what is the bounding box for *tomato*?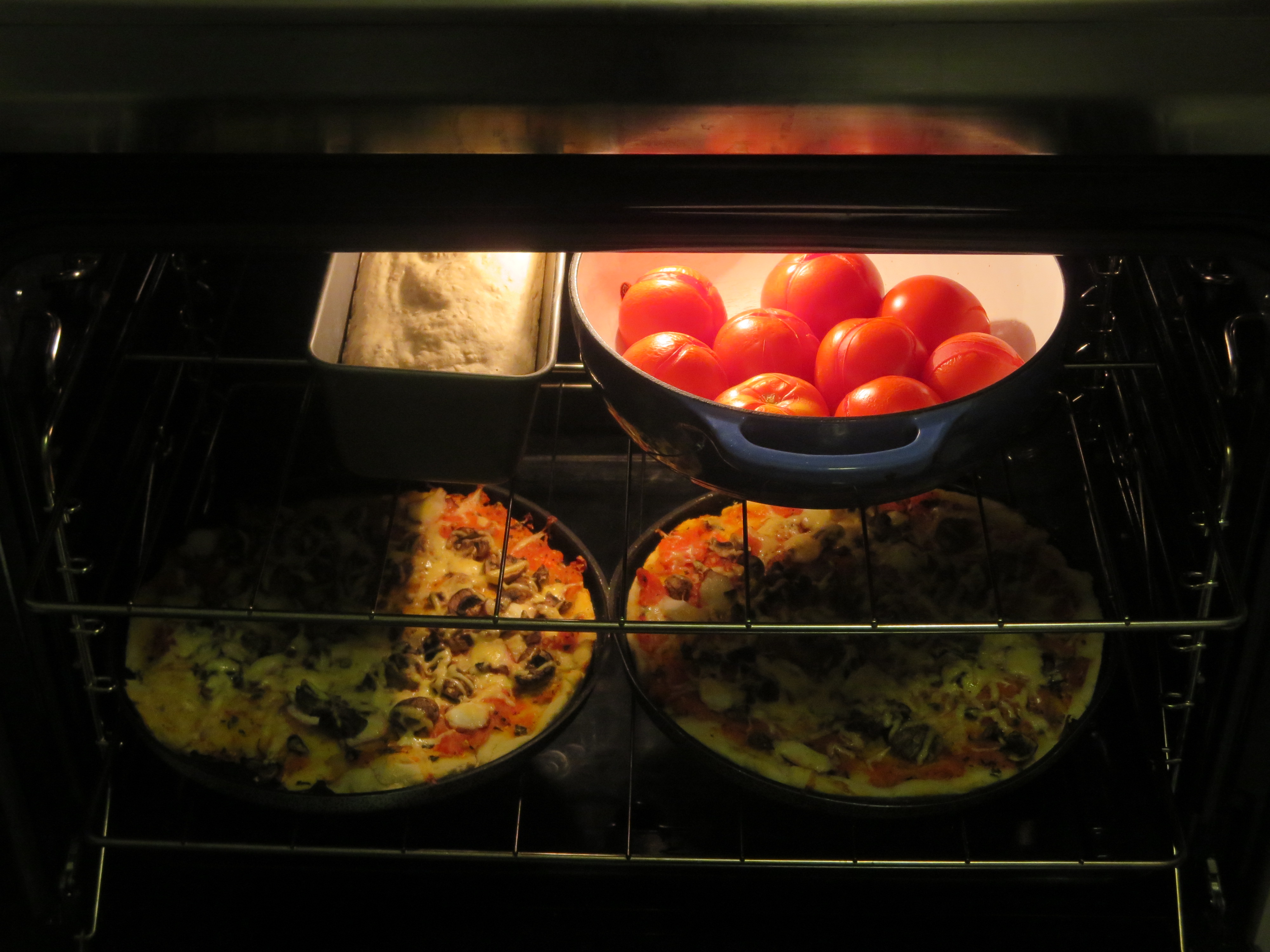
box(226, 97, 259, 119).
